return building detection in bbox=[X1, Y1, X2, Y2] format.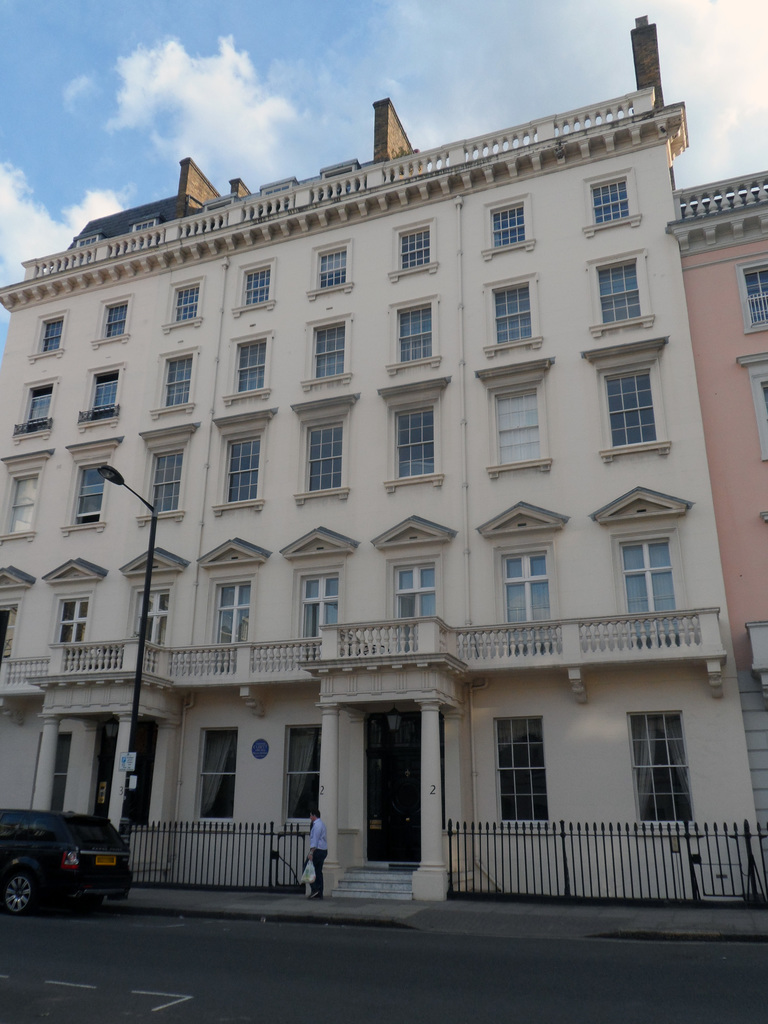
bbox=[0, 13, 760, 900].
